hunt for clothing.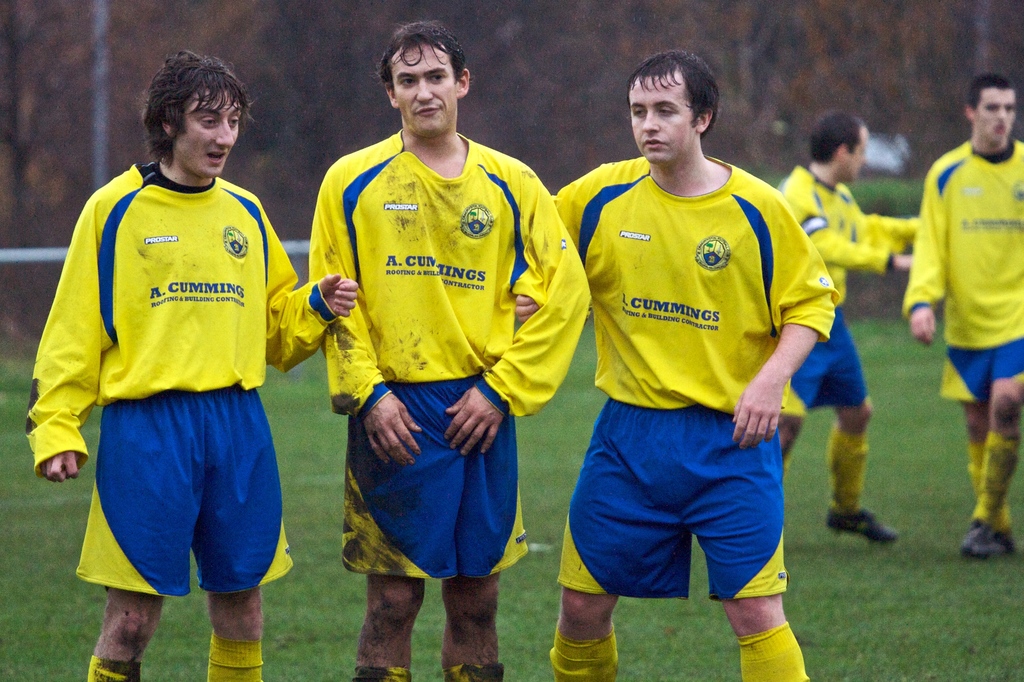
Hunted down at left=911, top=139, right=1023, bottom=409.
